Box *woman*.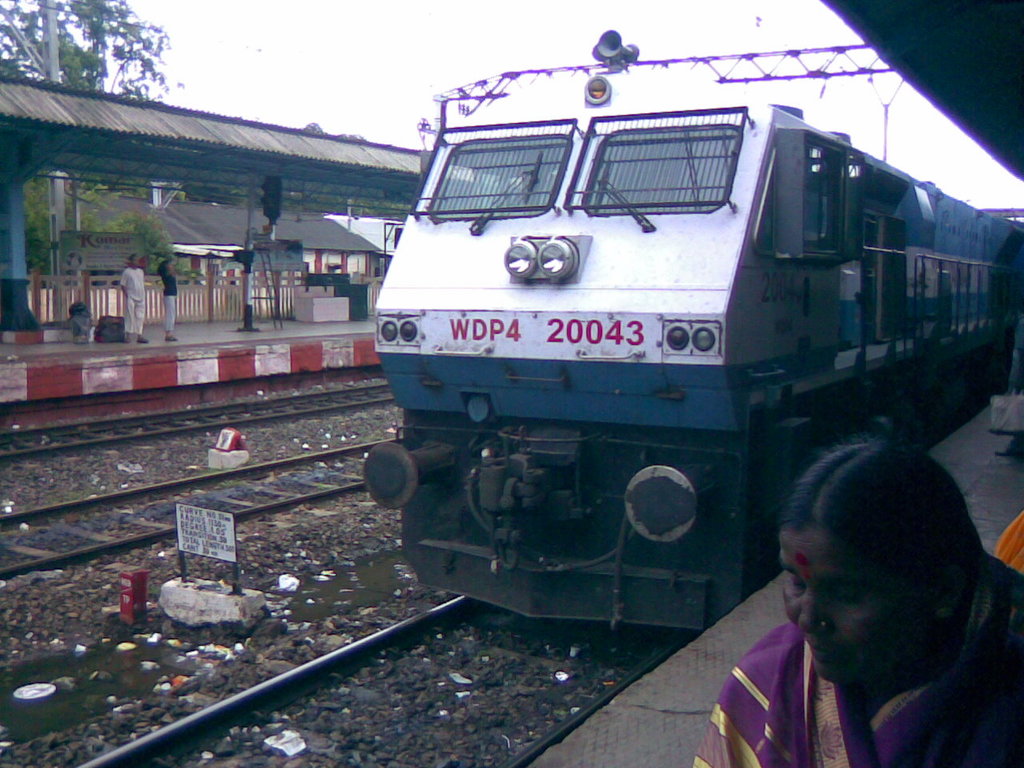
{"left": 162, "top": 254, "right": 177, "bottom": 339}.
